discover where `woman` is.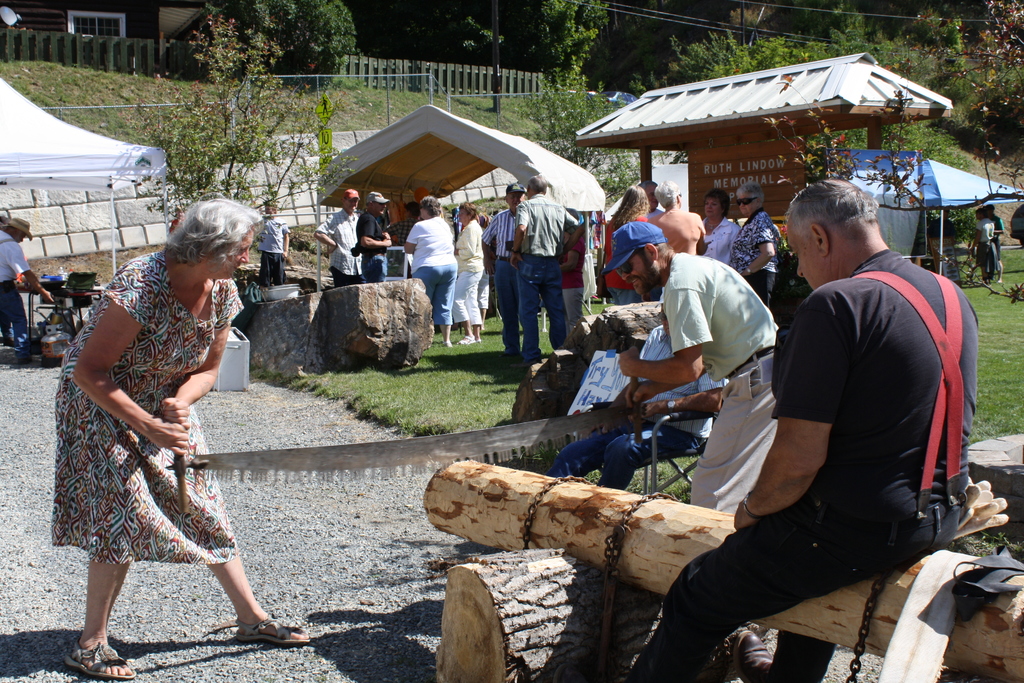
Discovered at [739,181,772,308].
